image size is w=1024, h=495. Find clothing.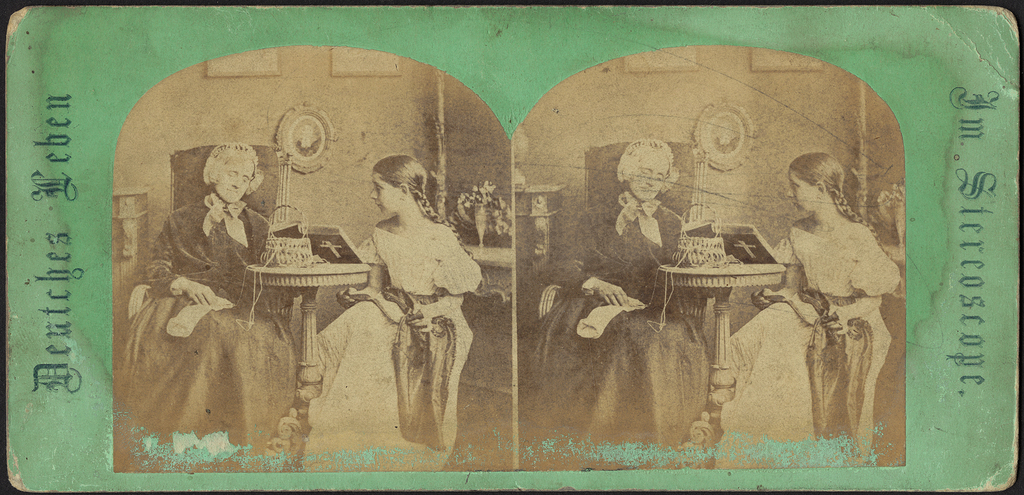
[x1=719, y1=219, x2=901, y2=469].
